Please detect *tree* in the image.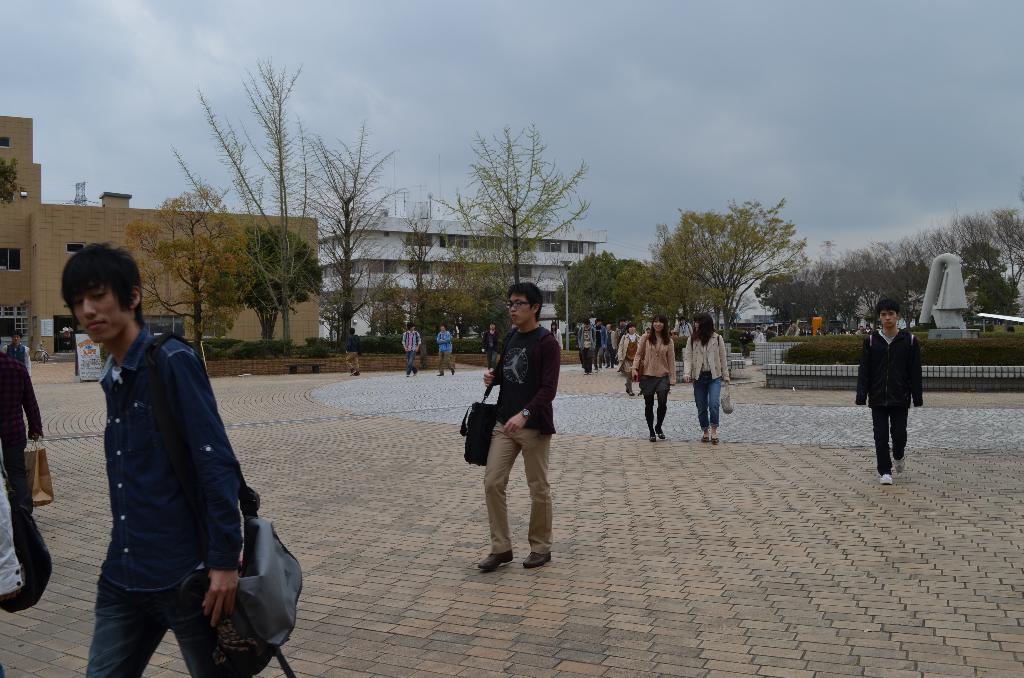
{"x1": 164, "y1": 56, "x2": 351, "y2": 354}.
